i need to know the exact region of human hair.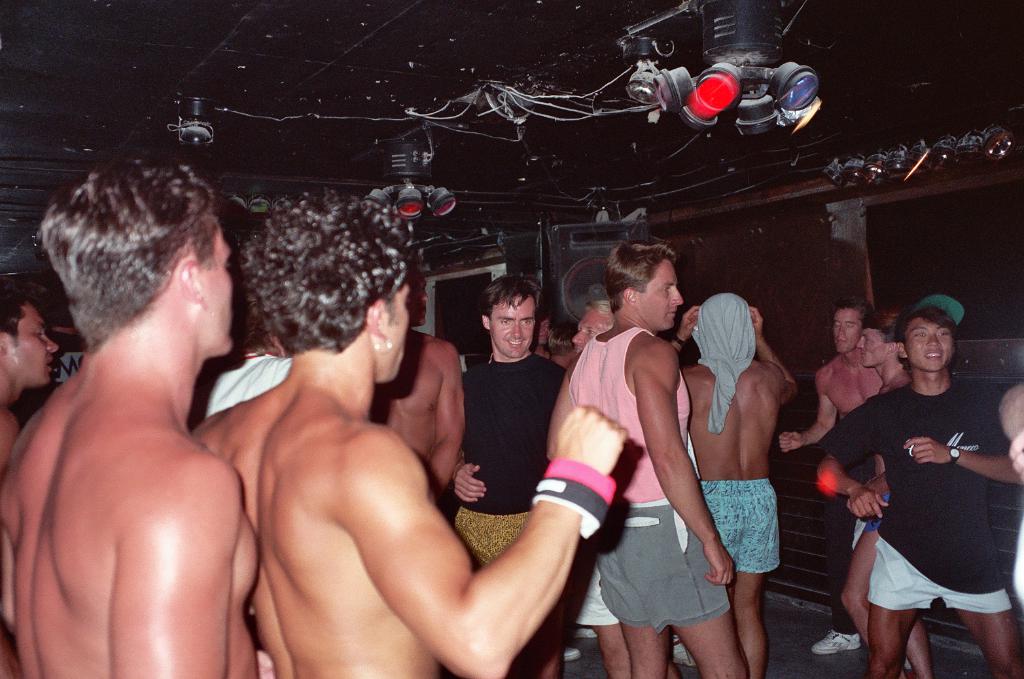
Region: (898, 308, 958, 371).
